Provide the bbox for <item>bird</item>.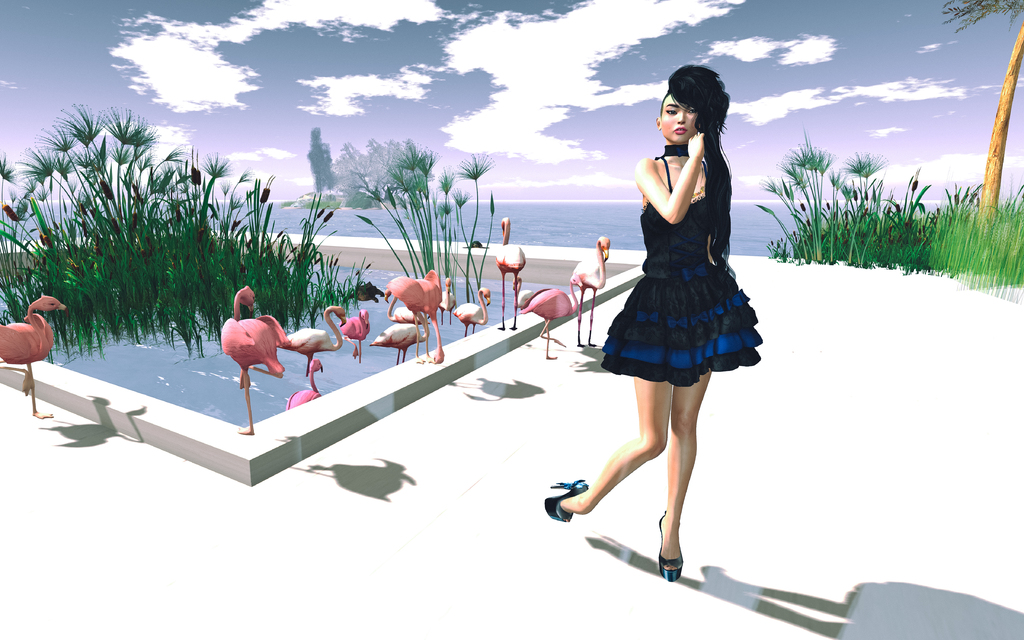
rect(570, 237, 608, 348).
